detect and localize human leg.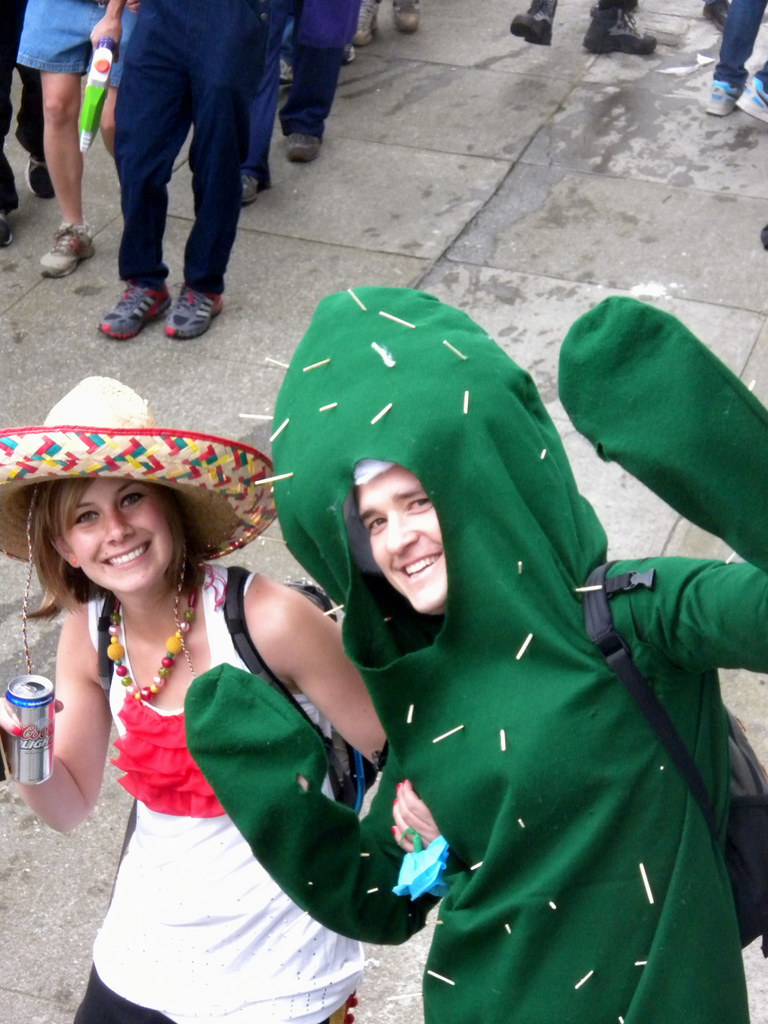
Localized at {"left": 188, "top": 0, "right": 261, "bottom": 345}.
